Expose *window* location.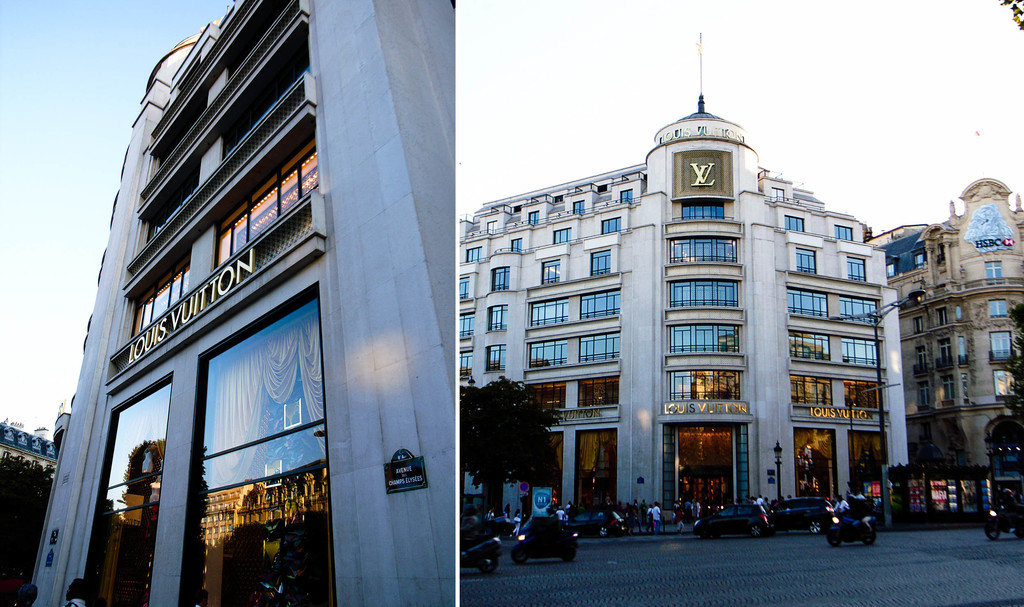
Exposed at <bbox>845, 338, 884, 361</bbox>.
